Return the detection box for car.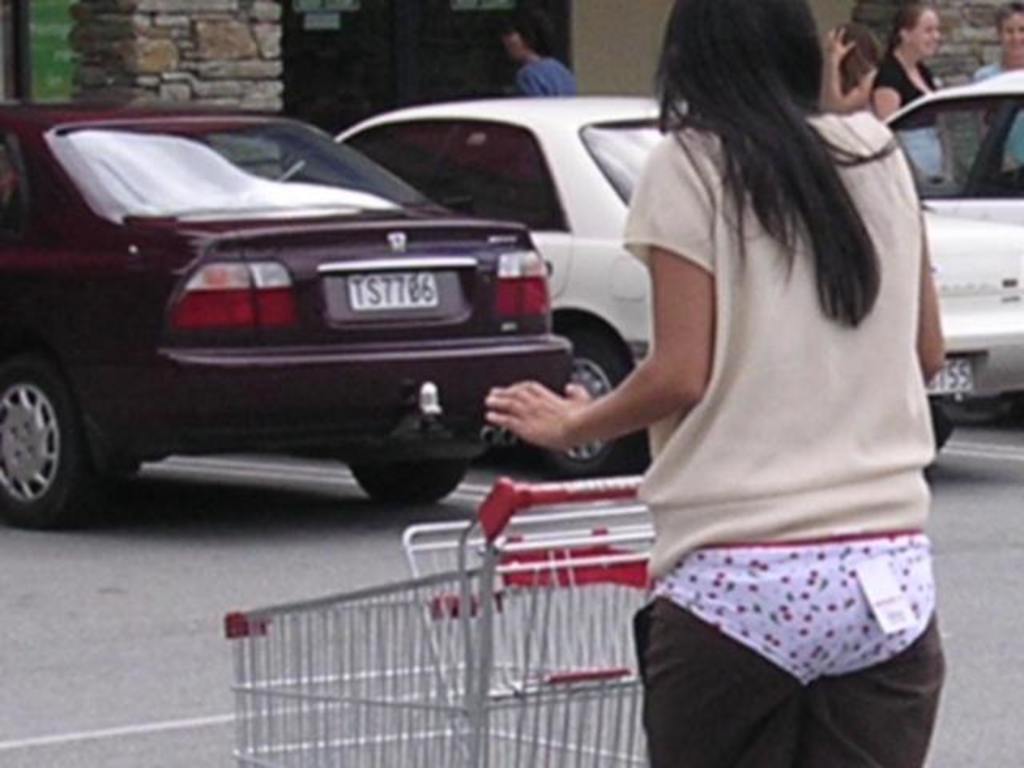
l=878, t=74, r=1022, b=464.
